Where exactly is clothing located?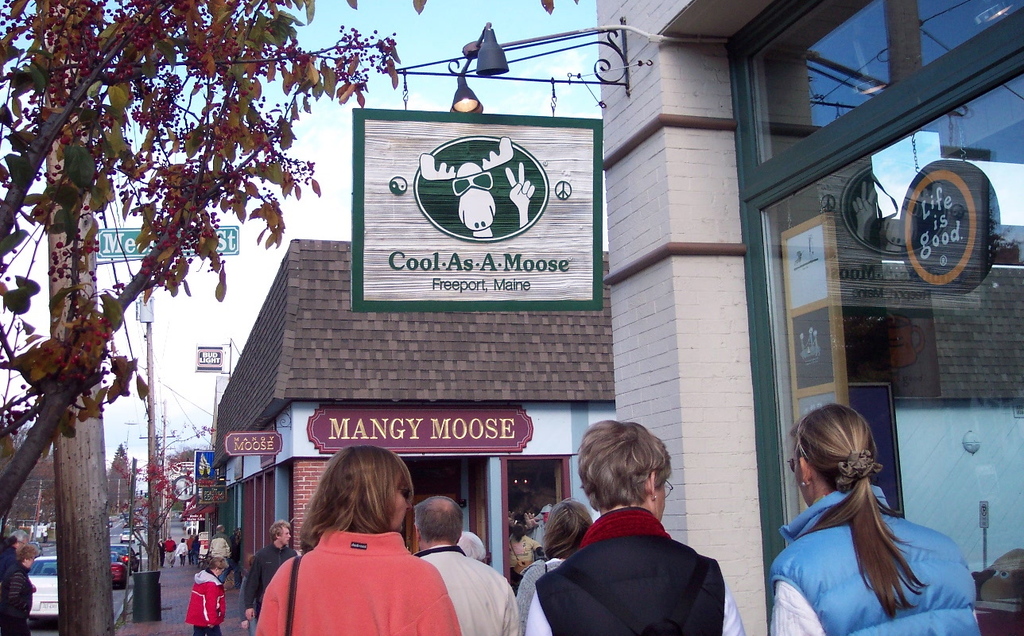
Its bounding box is 247/535/460/635.
